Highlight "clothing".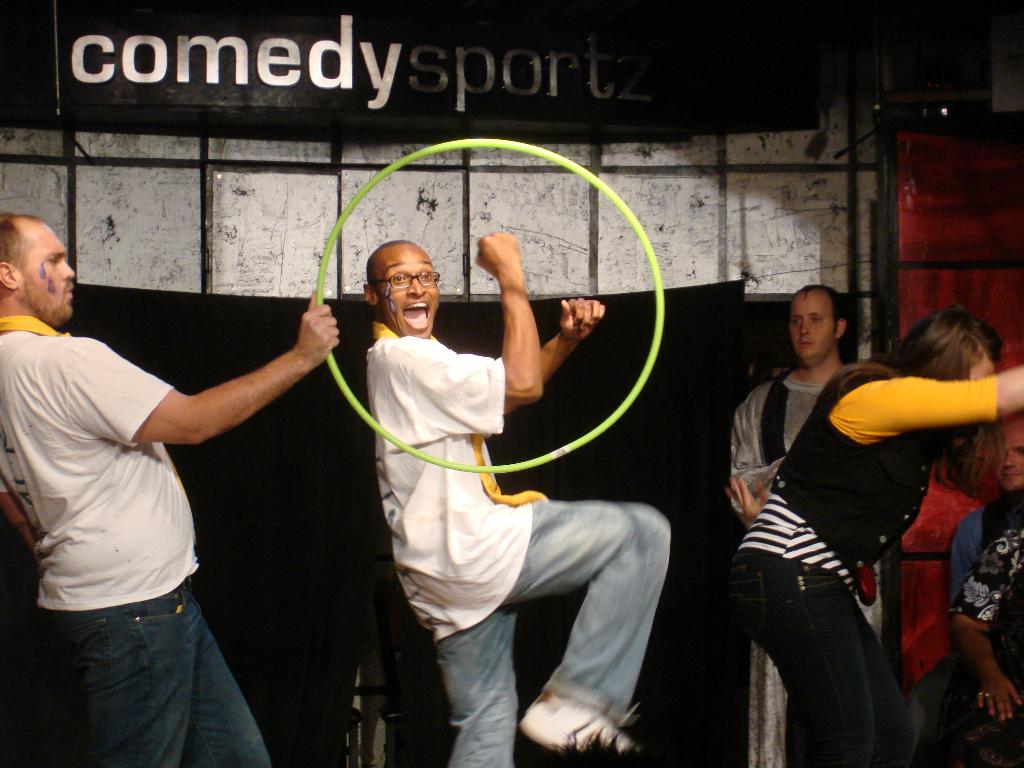
Highlighted region: bbox(922, 486, 1023, 767).
